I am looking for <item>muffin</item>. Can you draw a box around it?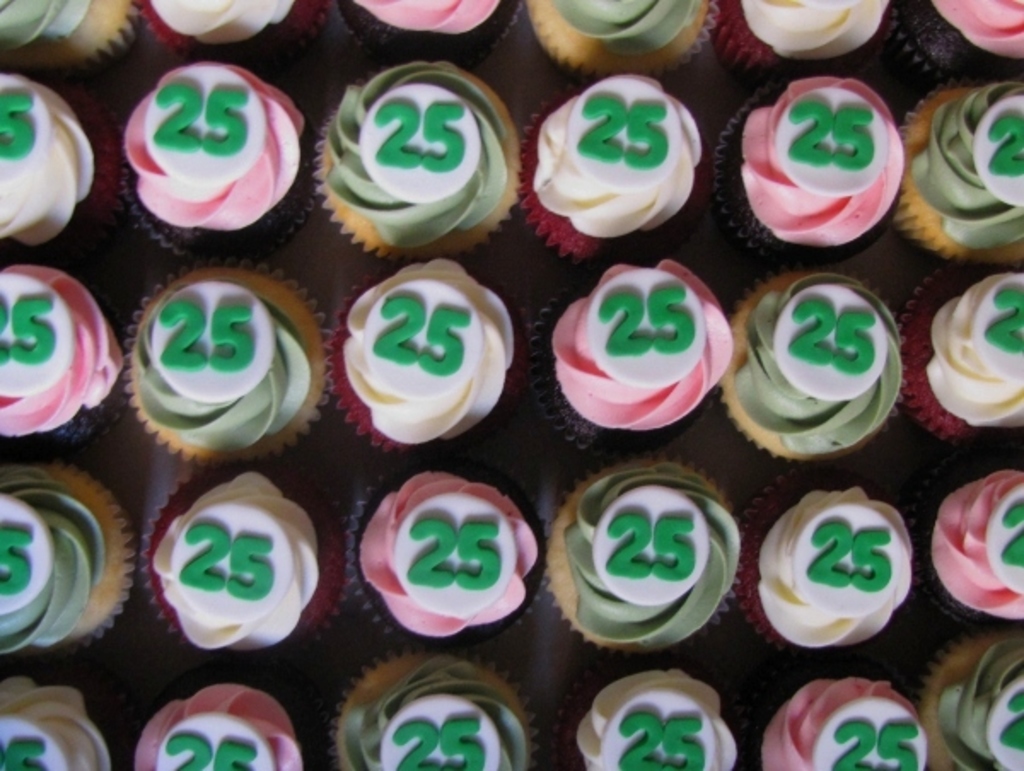
Sure, the bounding box is 326:0:522:70.
